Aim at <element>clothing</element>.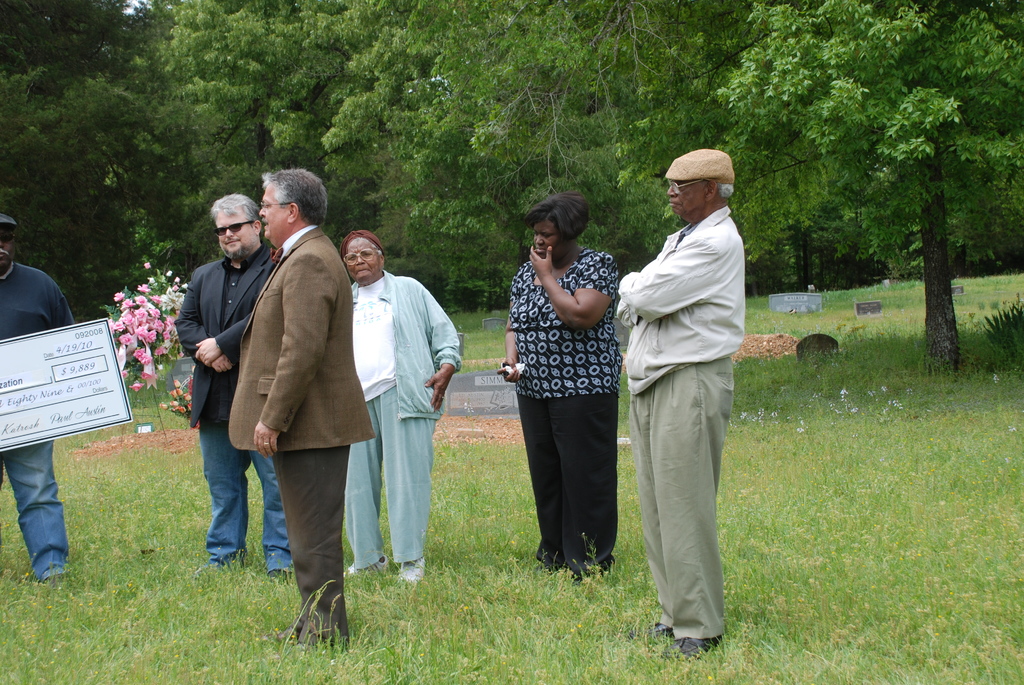
Aimed at <box>227,226,381,653</box>.
